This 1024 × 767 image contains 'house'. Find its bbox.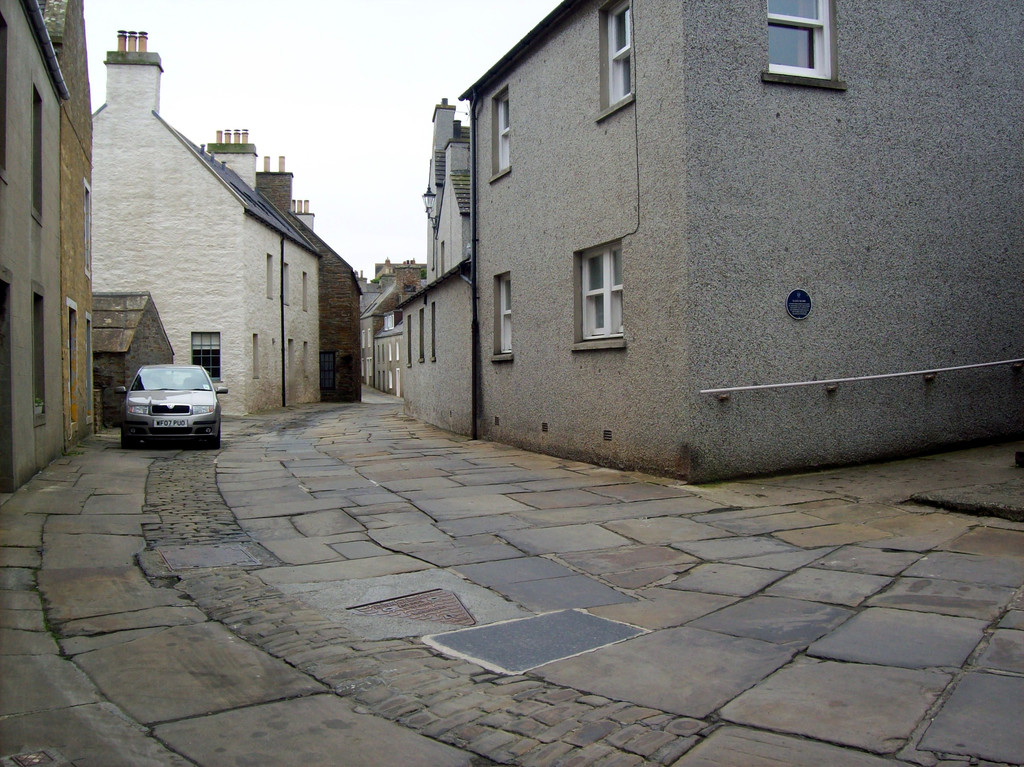
397:0:1023:487.
